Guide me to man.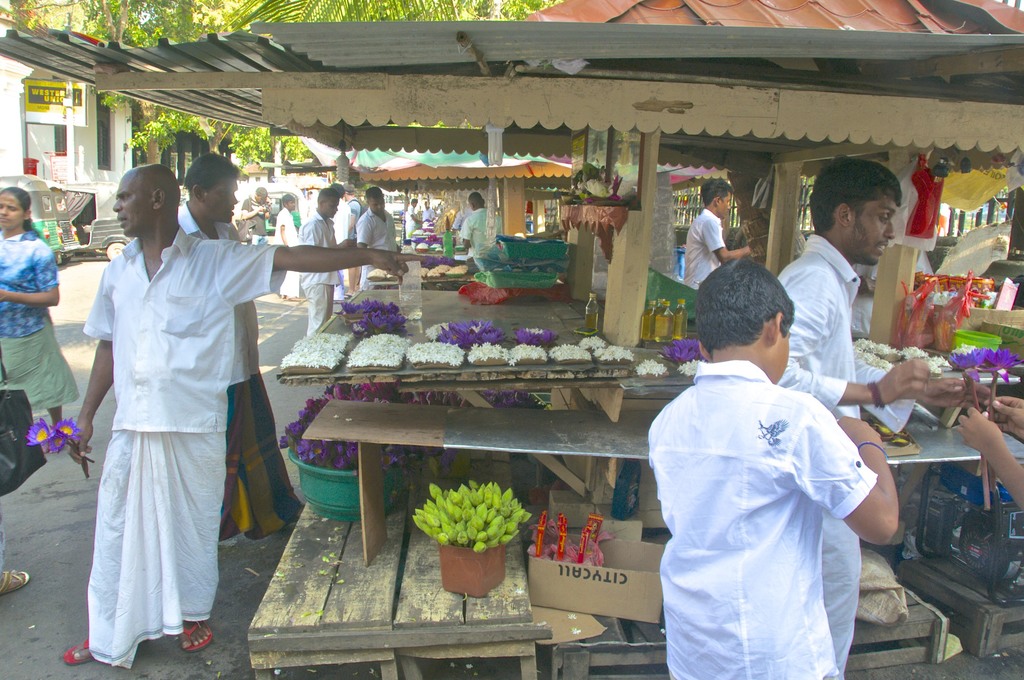
Guidance: (287,179,348,342).
